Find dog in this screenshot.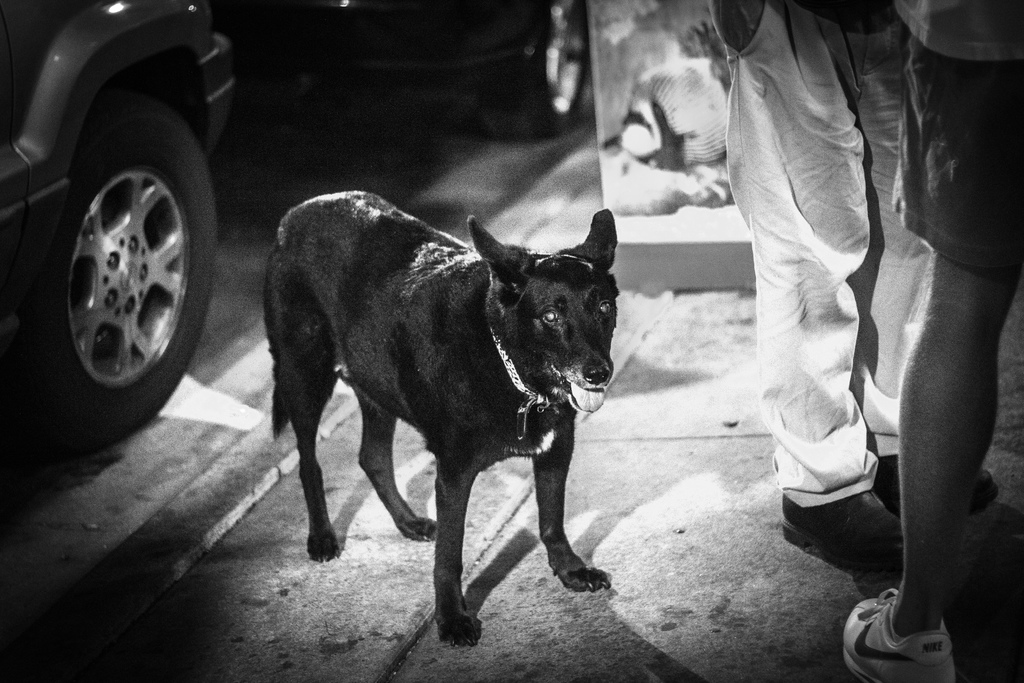
The bounding box for dog is crop(262, 190, 624, 650).
